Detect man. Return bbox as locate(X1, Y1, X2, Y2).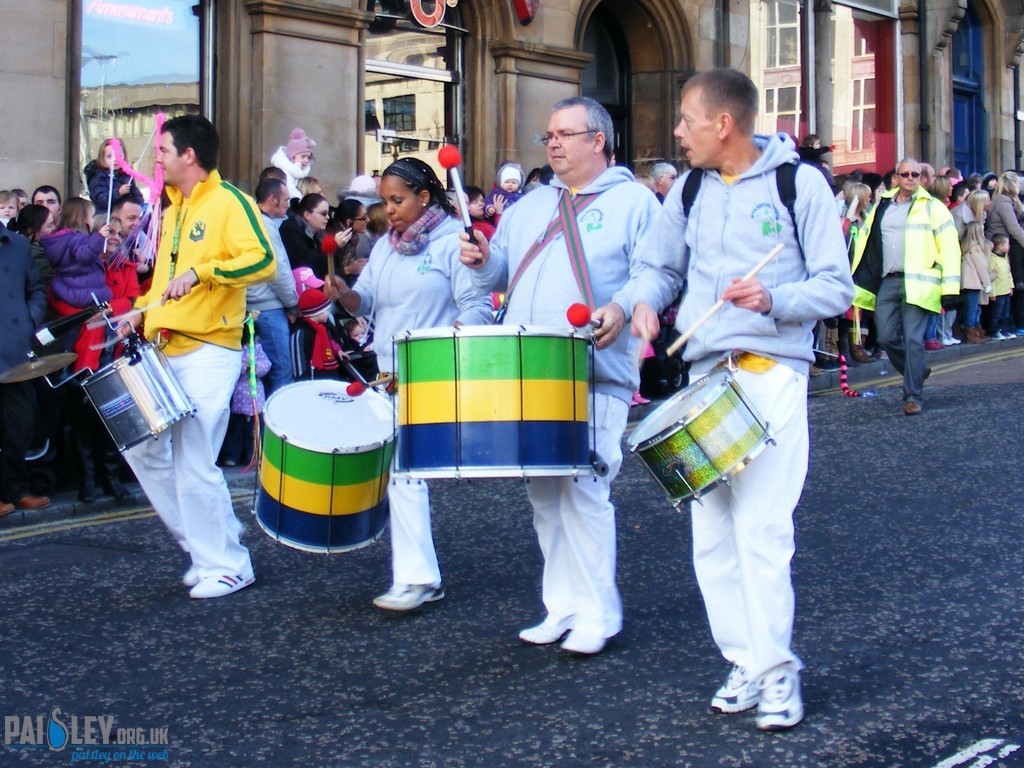
locate(844, 154, 957, 414).
